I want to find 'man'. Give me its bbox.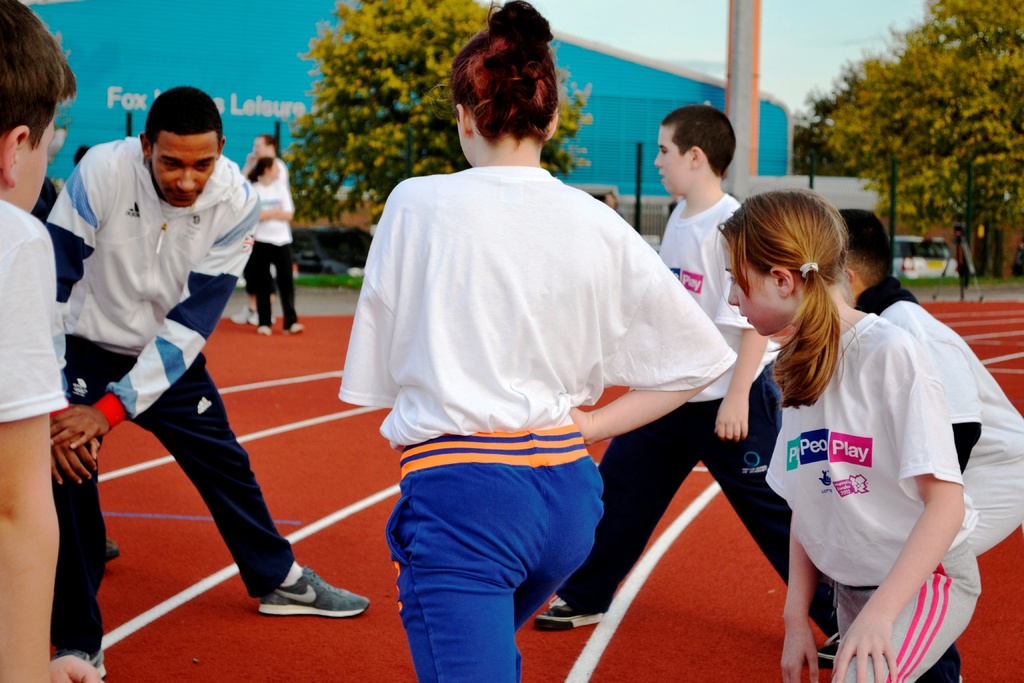
{"left": 229, "top": 133, "right": 289, "bottom": 327}.
